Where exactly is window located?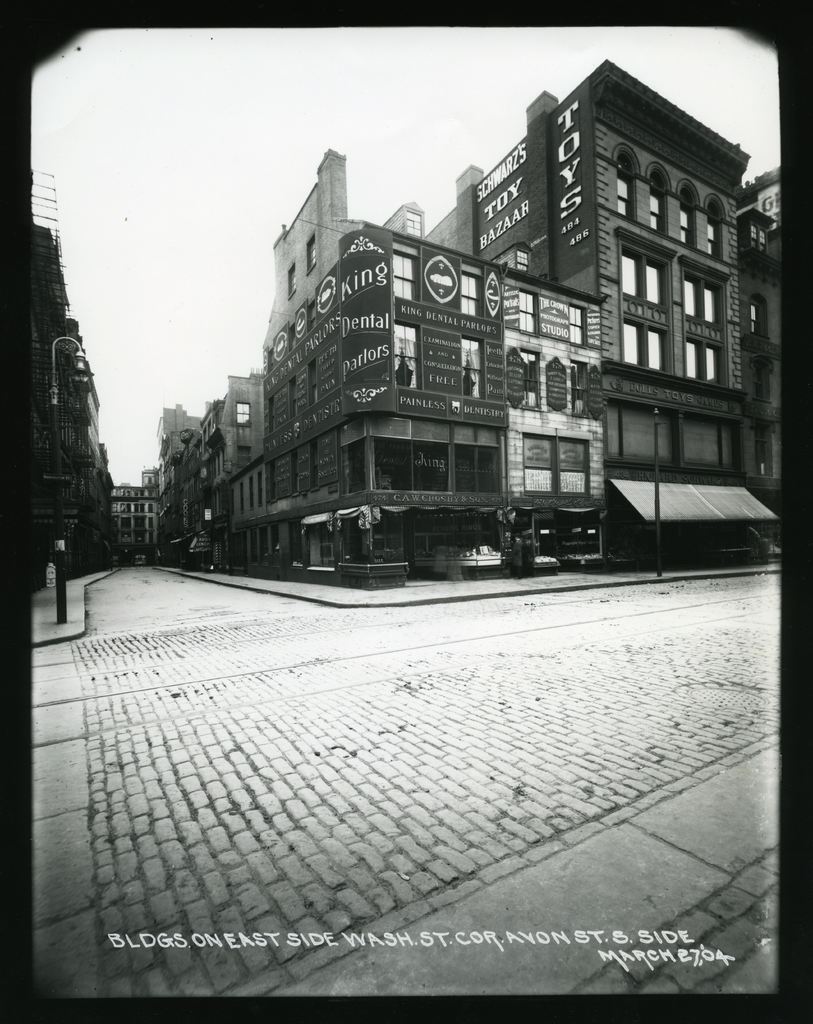
Its bounding box is detection(571, 360, 588, 417).
